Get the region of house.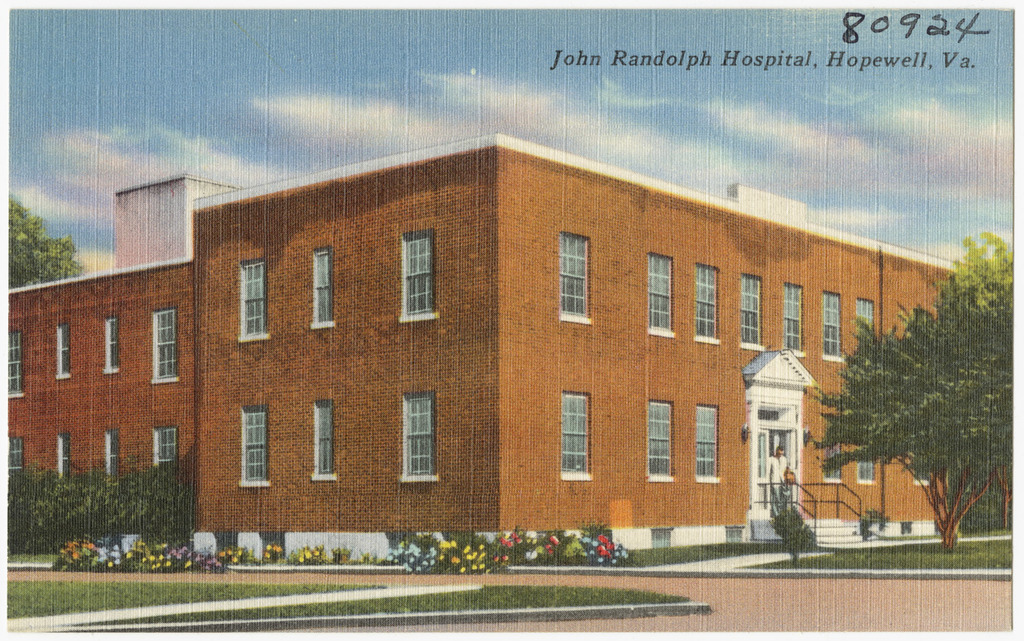
x1=0, y1=171, x2=205, y2=549.
